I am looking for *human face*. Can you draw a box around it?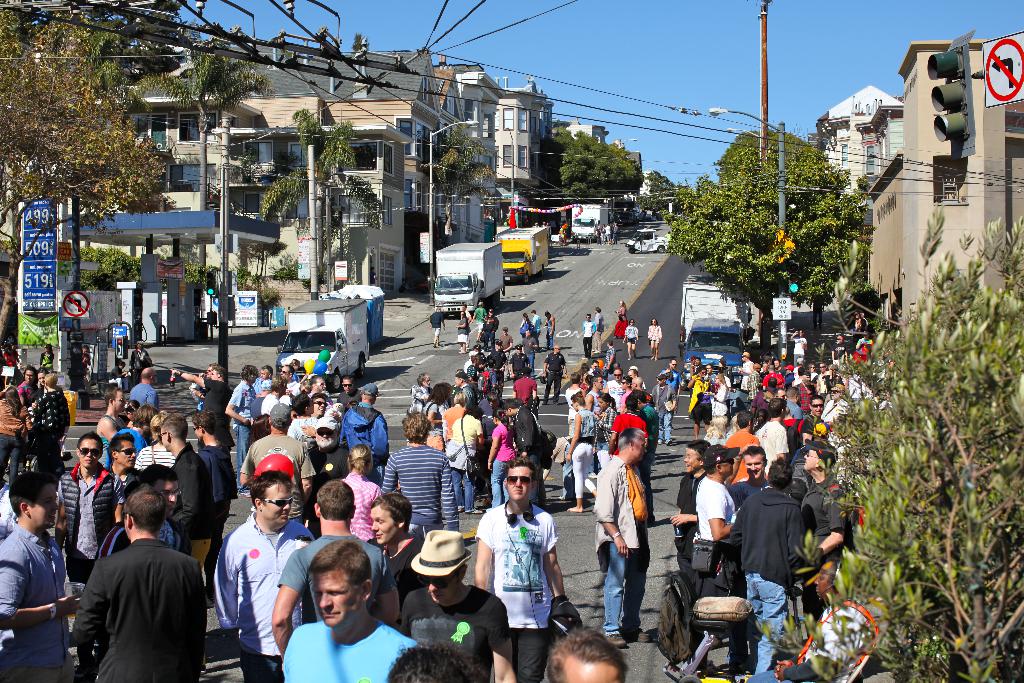
Sure, the bounding box is <region>307, 566, 361, 628</region>.
